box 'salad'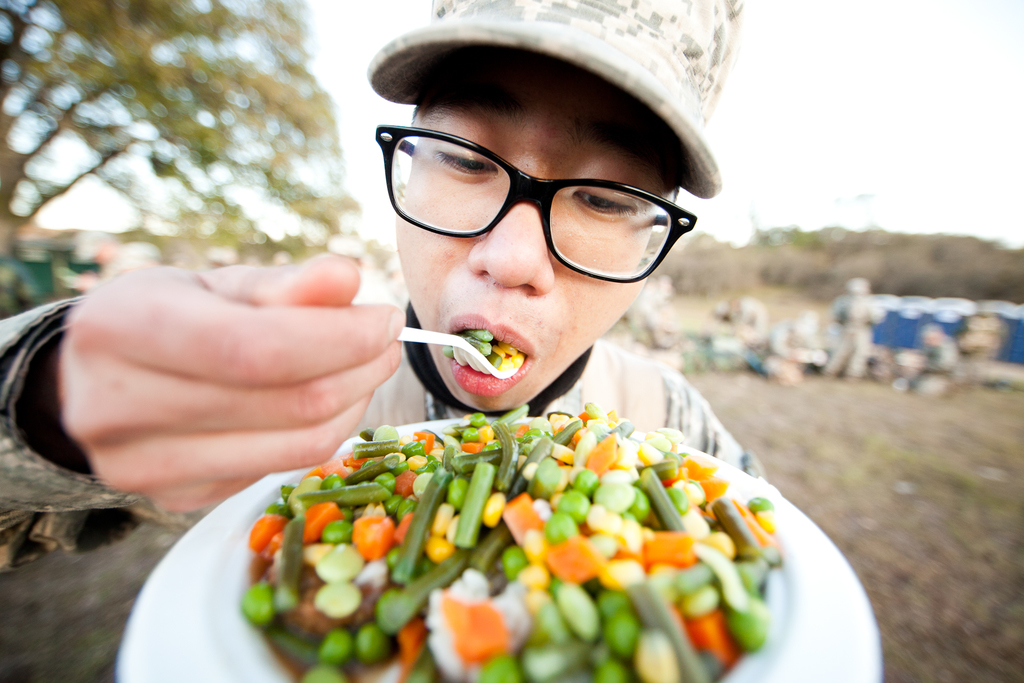
BBox(440, 327, 529, 374)
